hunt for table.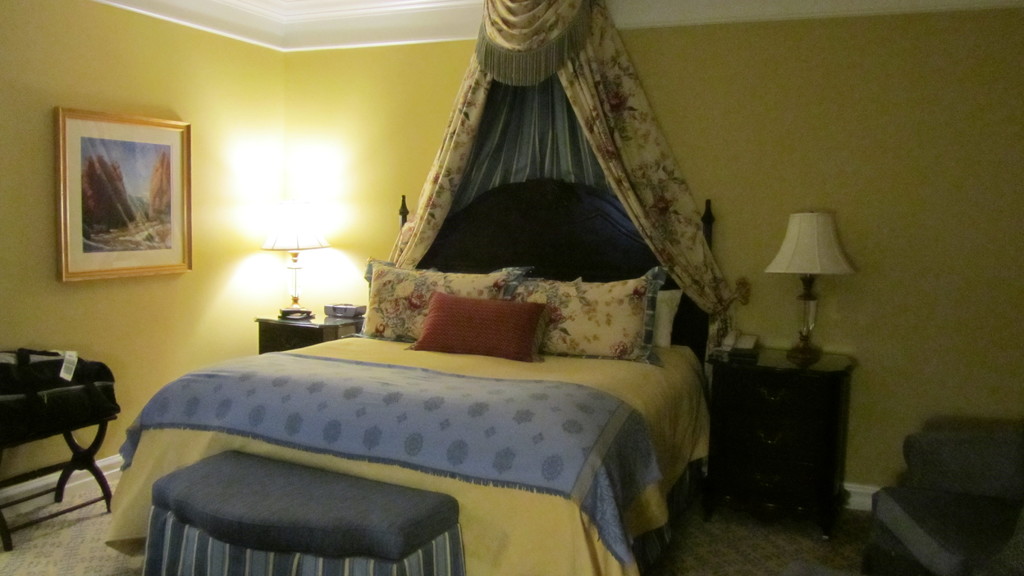
Hunted down at [x1=0, y1=344, x2=121, y2=549].
